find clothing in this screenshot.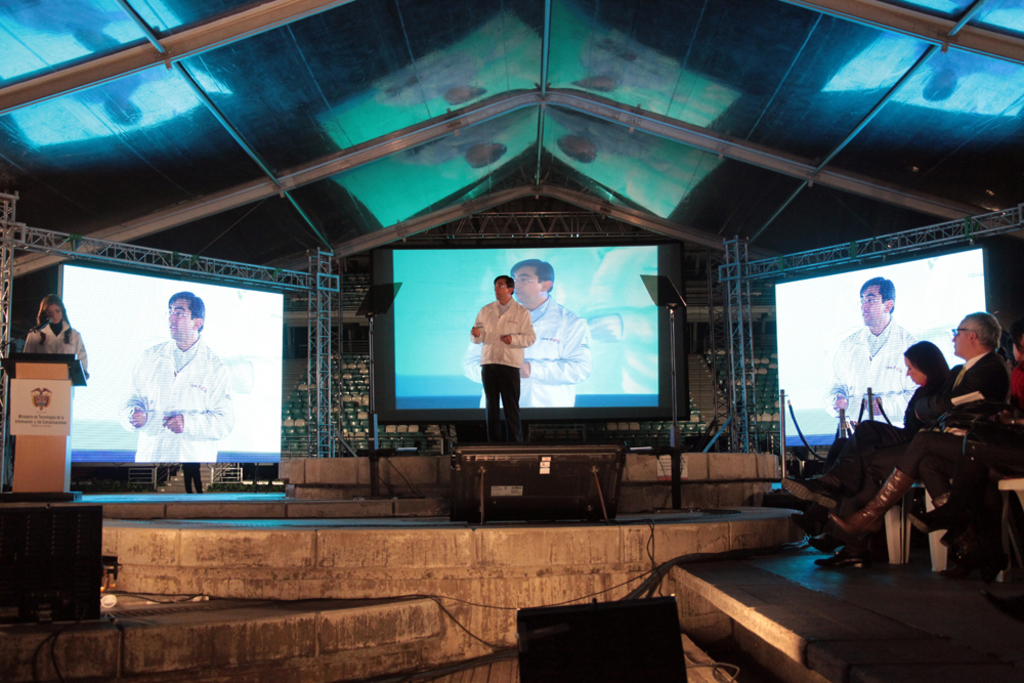
The bounding box for clothing is locate(119, 337, 234, 462).
